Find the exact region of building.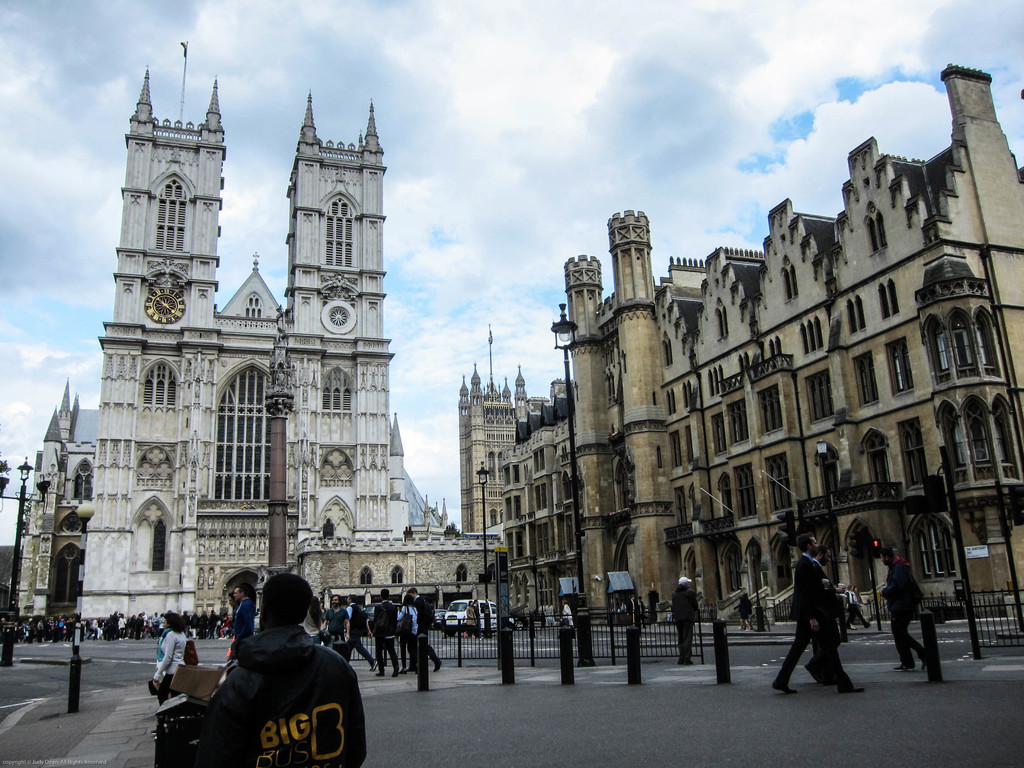
Exact region: l=13, t=42, r=508, b=628.
